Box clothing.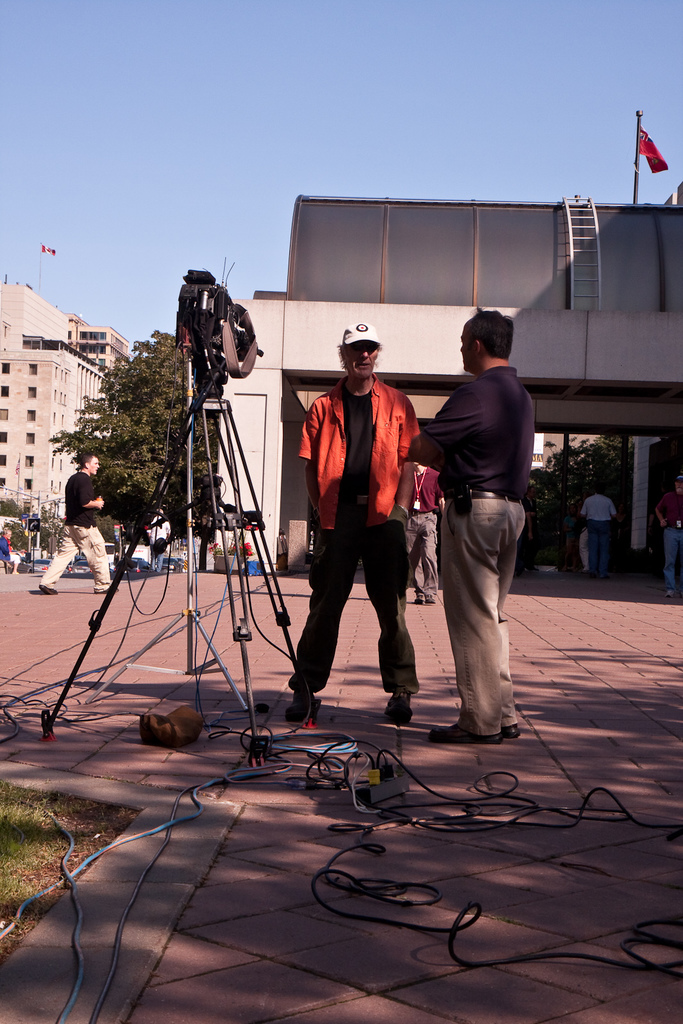
bbox=[670, 528, 682, 610].
